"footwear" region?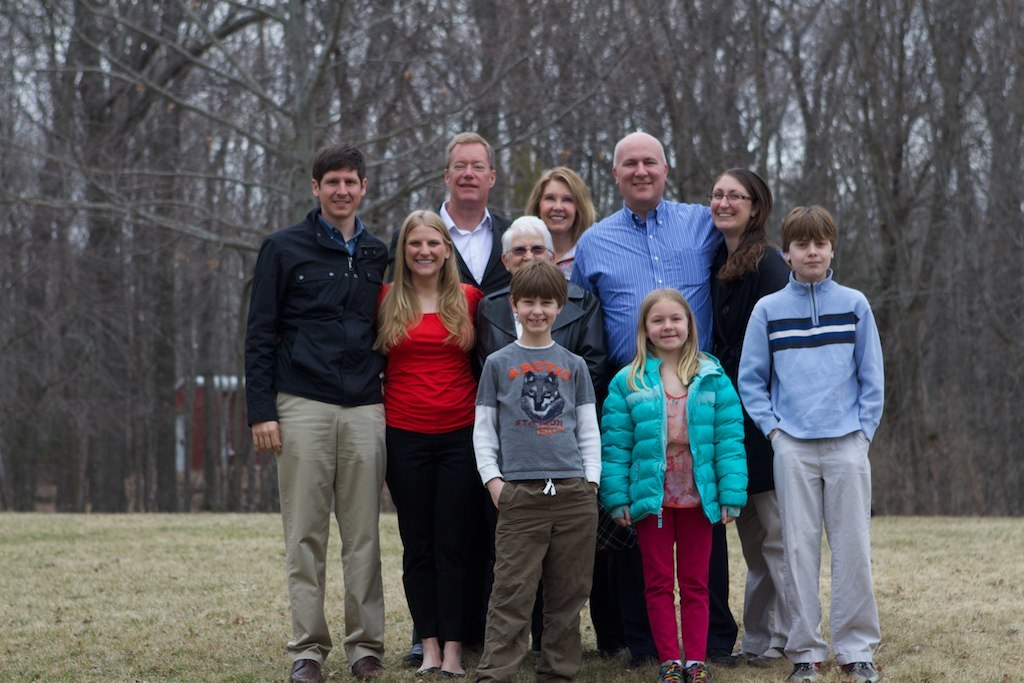
box=[842, 661, 878, 682]
